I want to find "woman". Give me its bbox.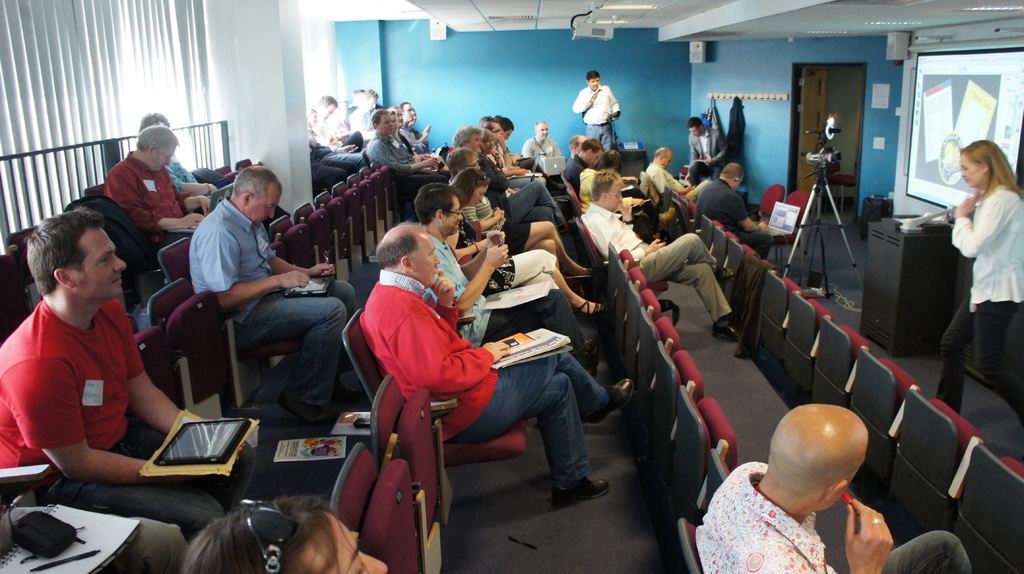
[178, 490, 389, 573].
